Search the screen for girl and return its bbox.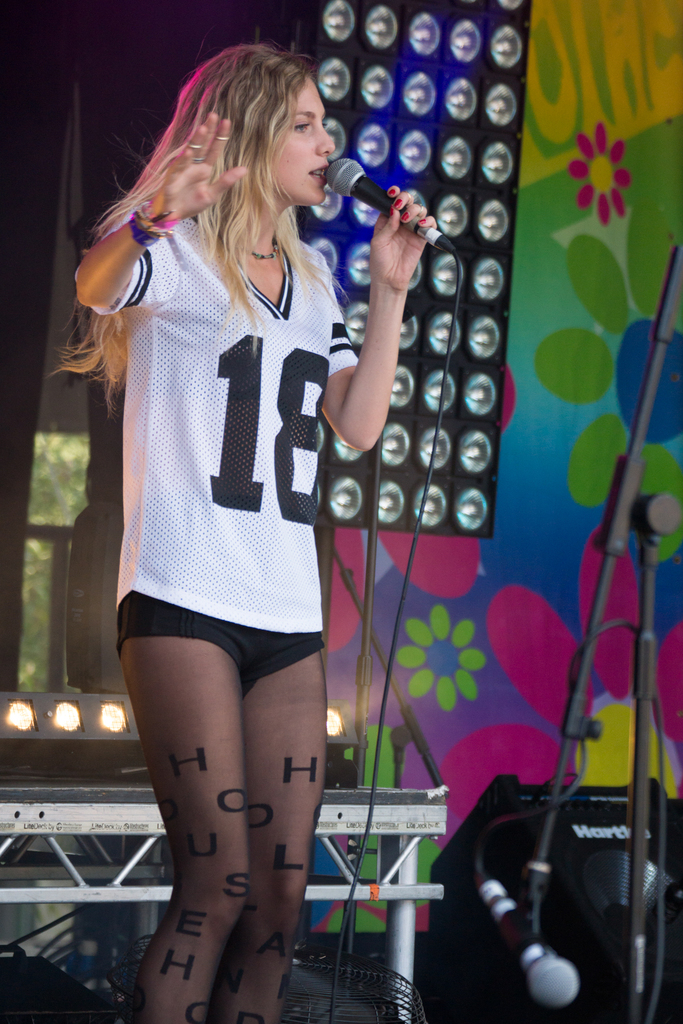
Found: rect(74, 55, 475, 1023).
